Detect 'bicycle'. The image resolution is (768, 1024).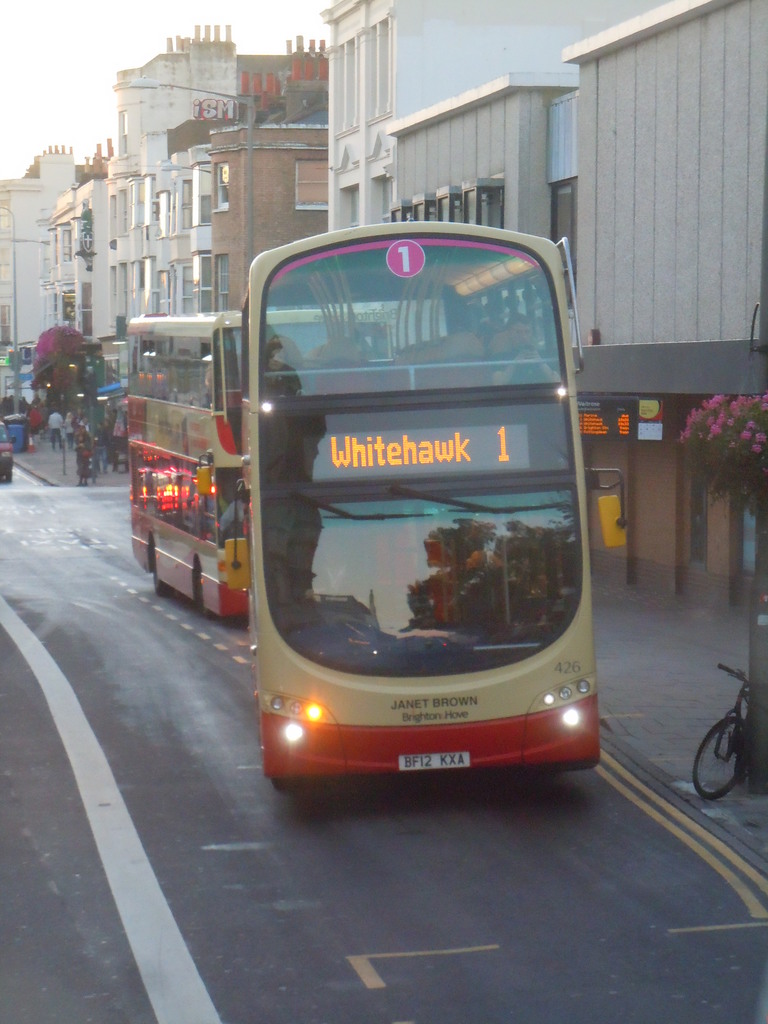
77/422/134/499.
